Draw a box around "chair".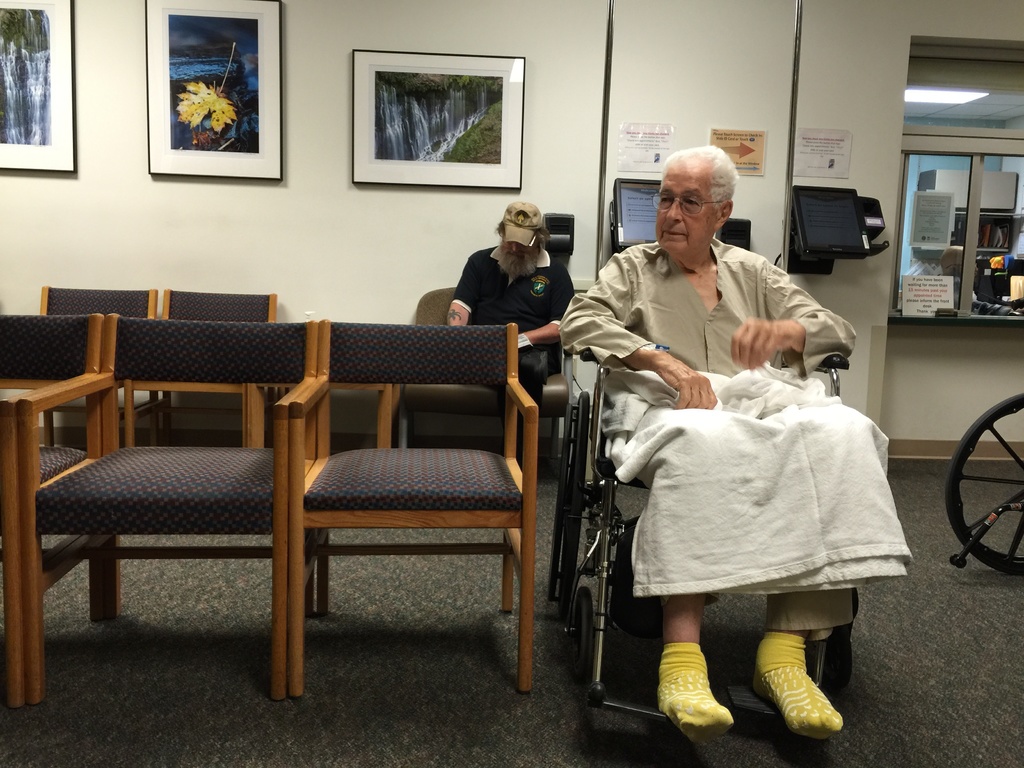
box(18, 309, 313, 710).
